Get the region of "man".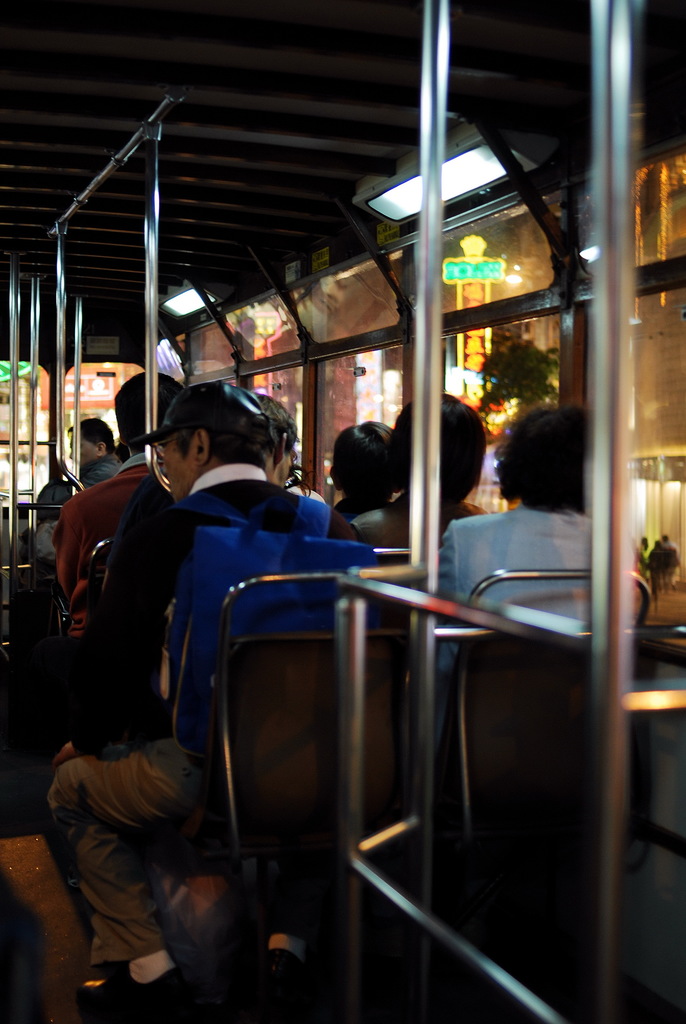
box=[65, 364, 343, 940].
